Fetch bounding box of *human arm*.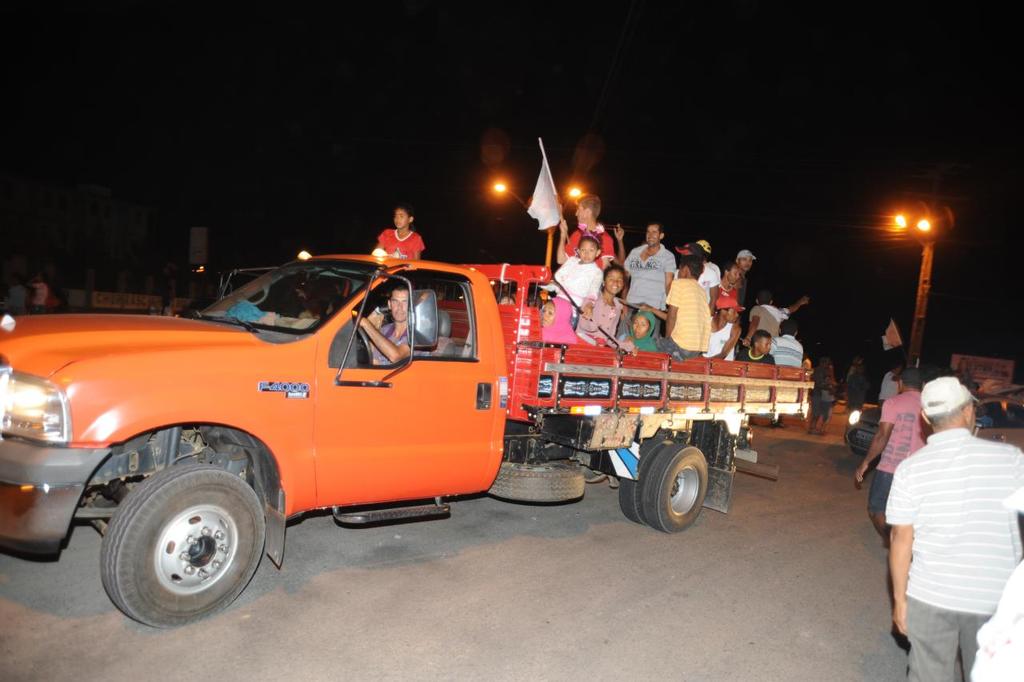
Bbox: [x1=661, y1=256, x2=678, y2=295].
